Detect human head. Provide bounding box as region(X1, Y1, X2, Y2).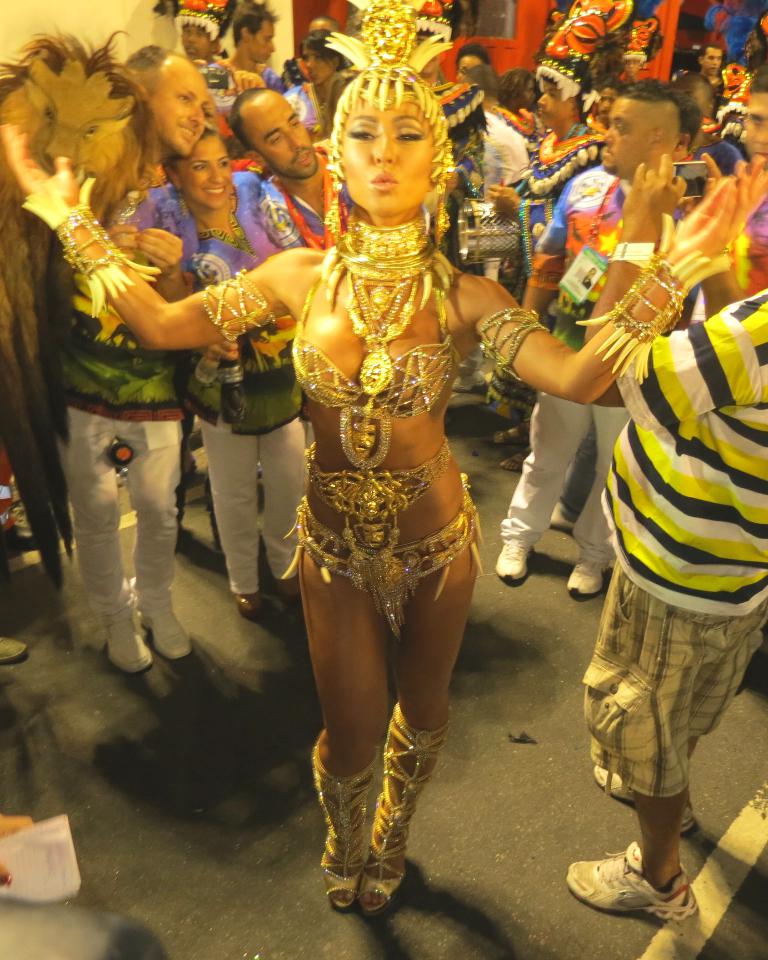
region(320, 86, 447, 230).
